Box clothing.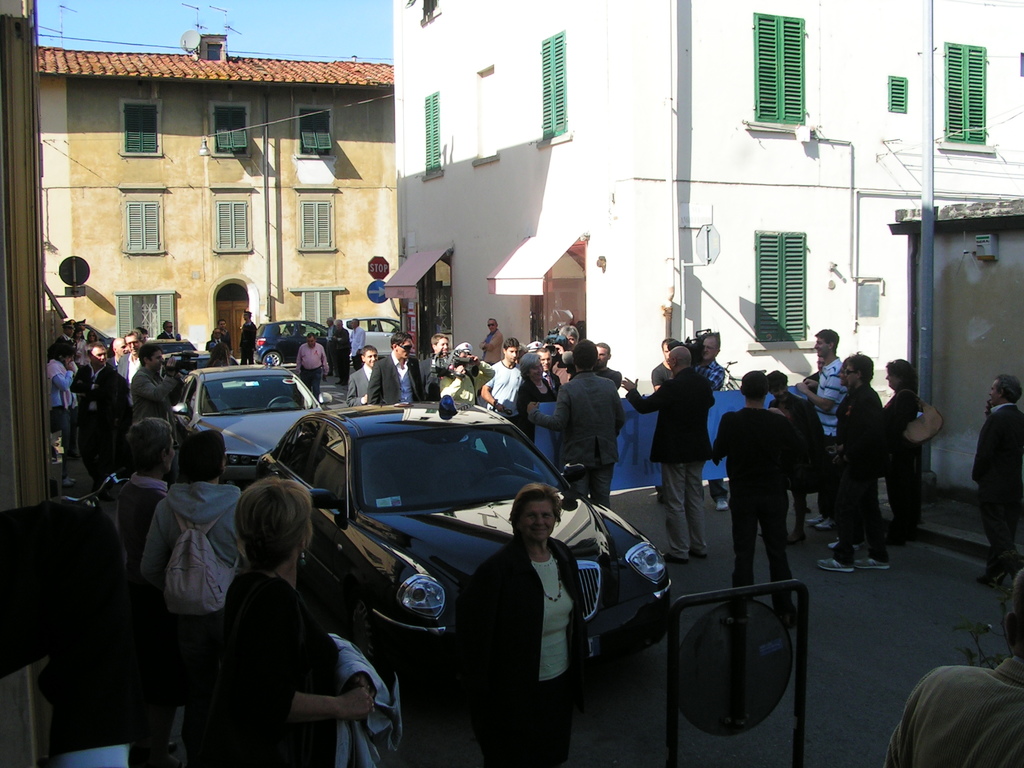
<bbox>531, 369, 627, 512</bbox>.
